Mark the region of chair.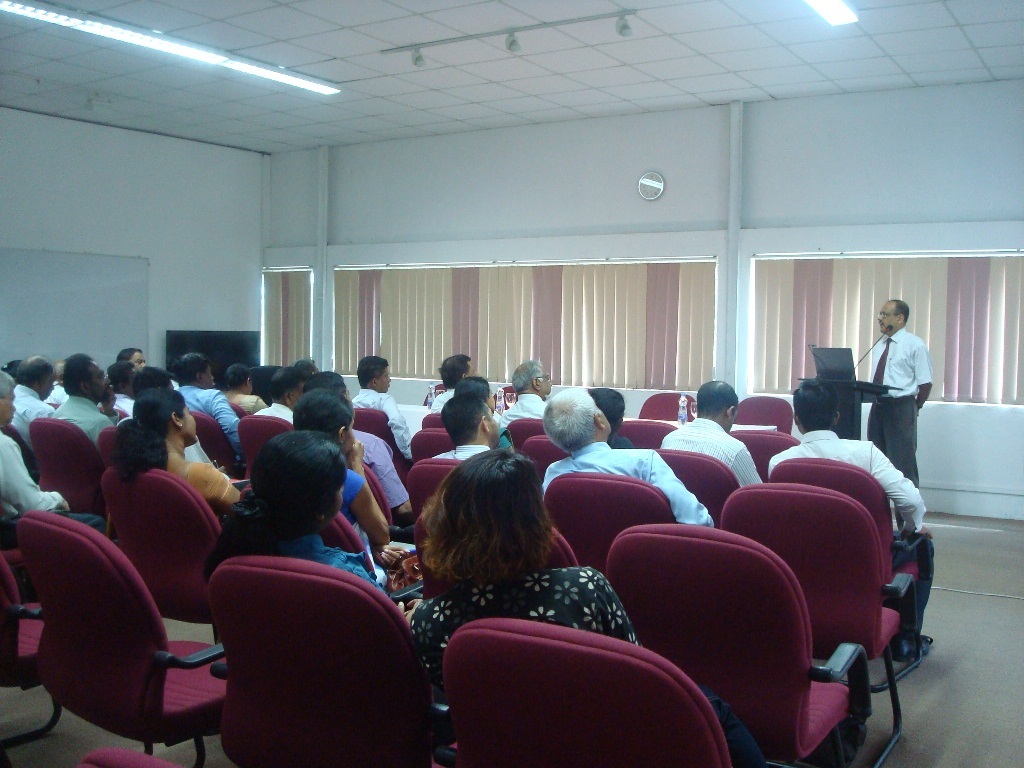
Region: detection(402, 459, 466, 519).
